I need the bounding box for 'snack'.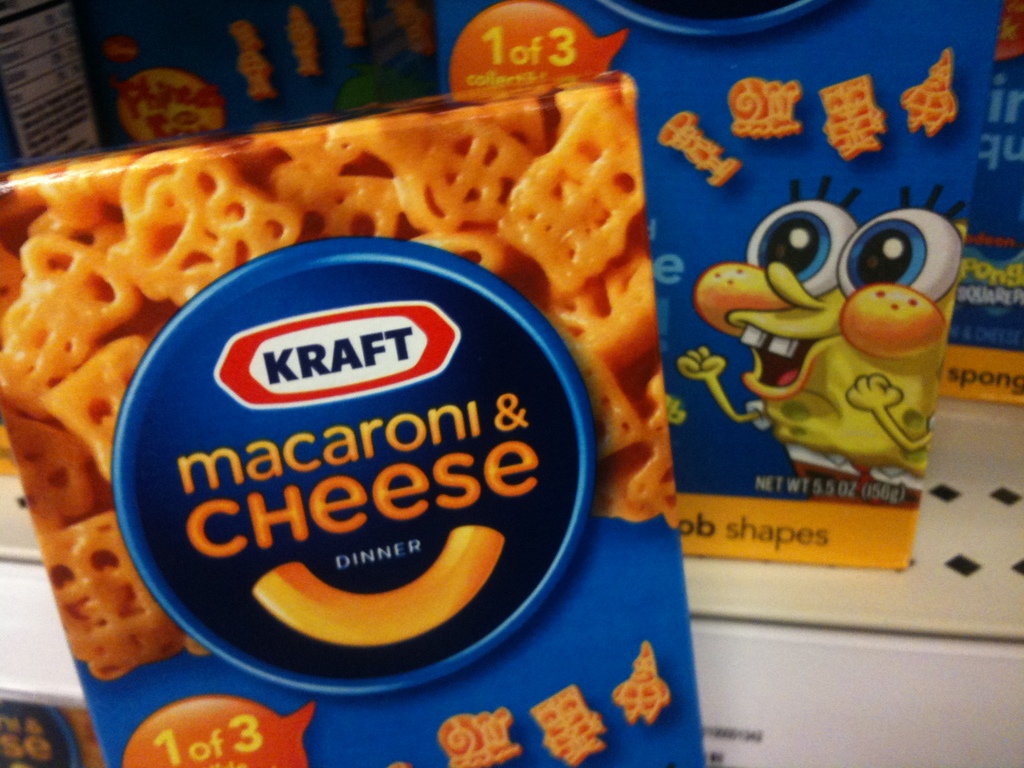
Here it is: (730,78,799,142).
